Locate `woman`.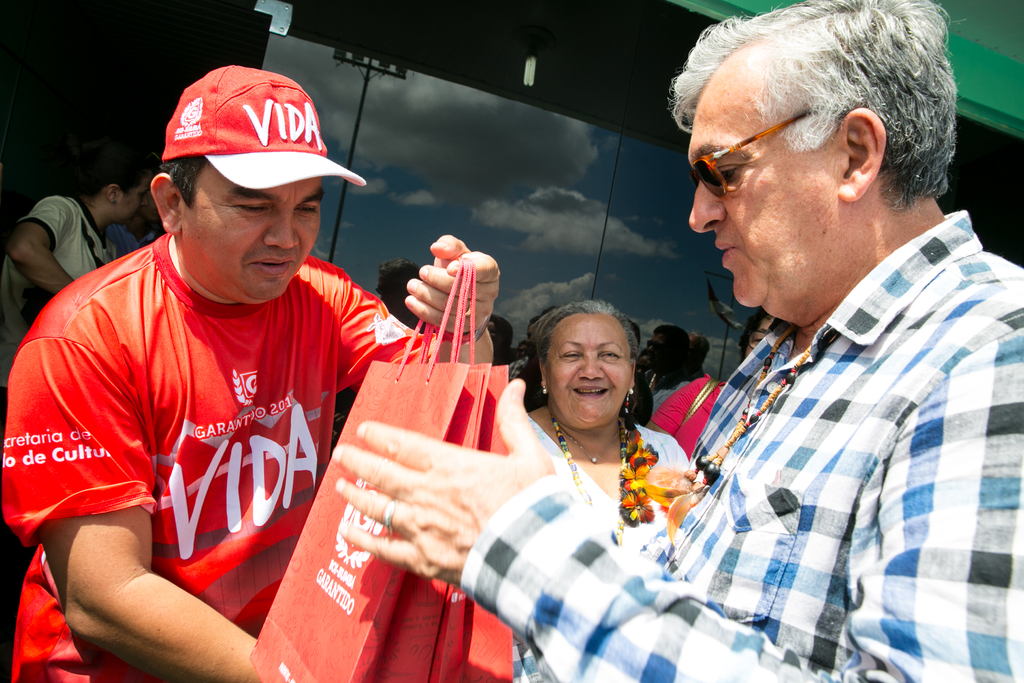
Bounding box: <box>516,295,697,545</box>.
